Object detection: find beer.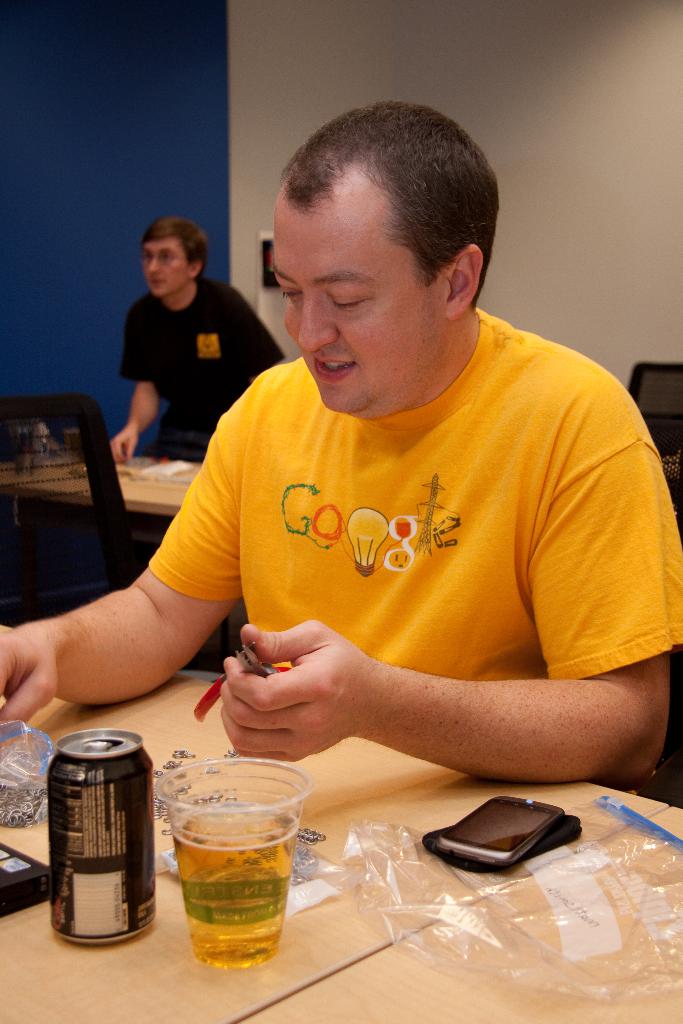
Rect(47, 728, 158, 951).
